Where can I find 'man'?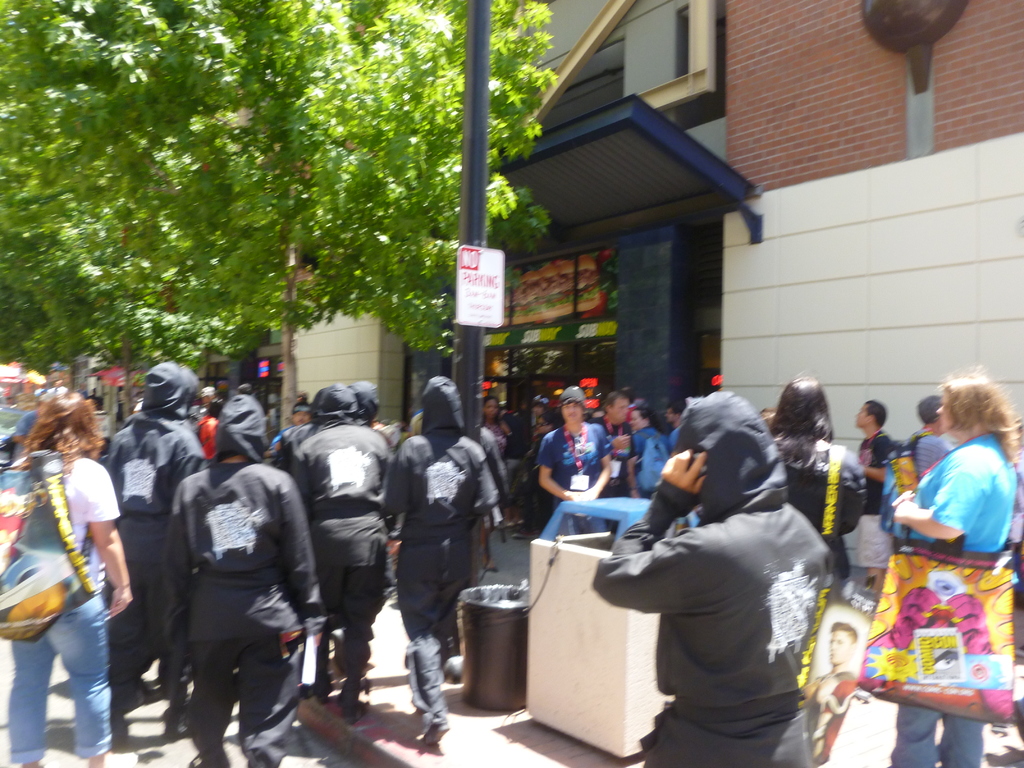
You can find it at detection(846, 399, 905, 598).
